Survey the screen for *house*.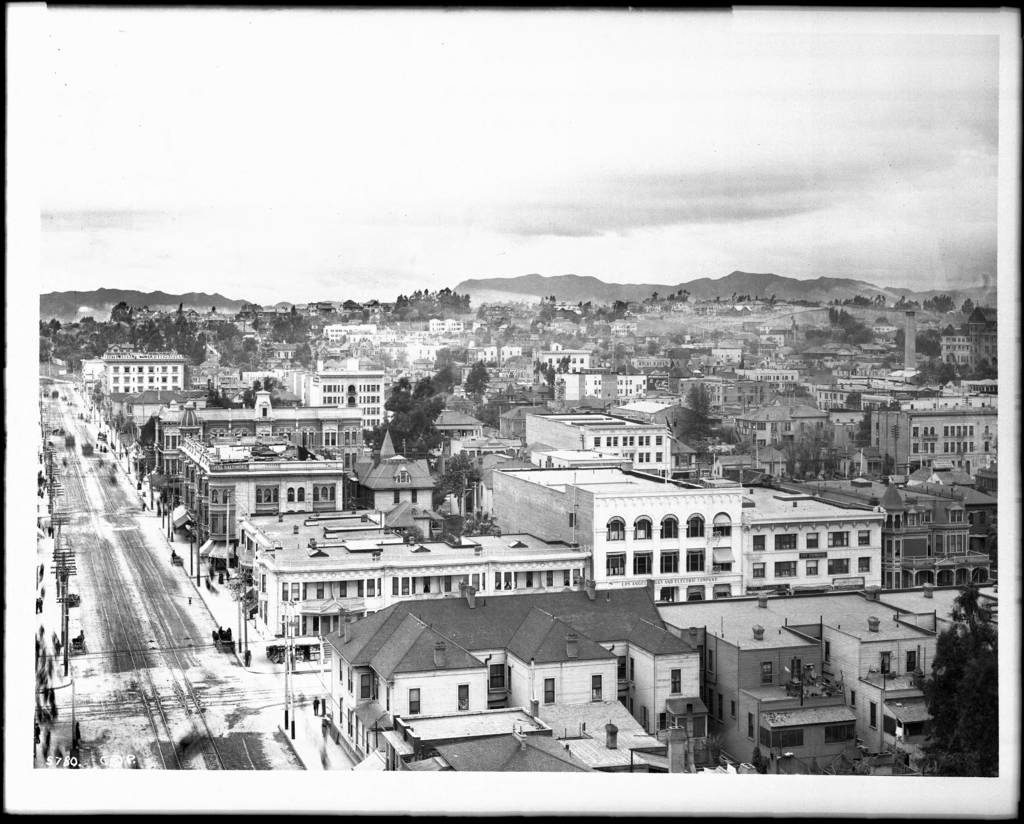
Survey found: [x1=102, y1=339, x2=180, y2=395].
